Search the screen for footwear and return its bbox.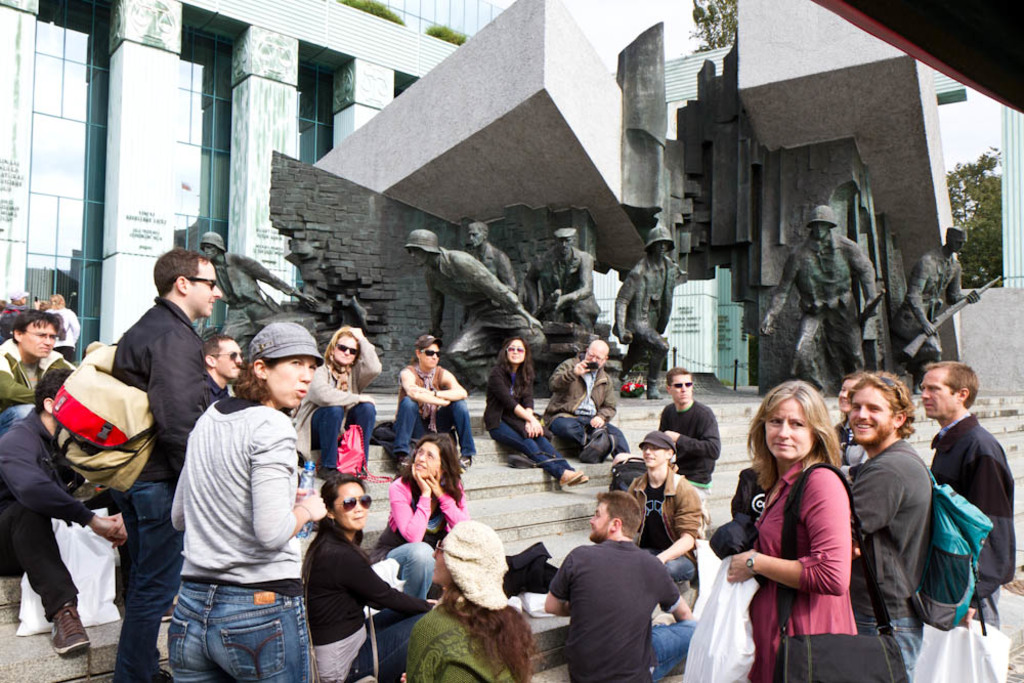
Found: [left=569, top=474, right=592, bottom=487].
